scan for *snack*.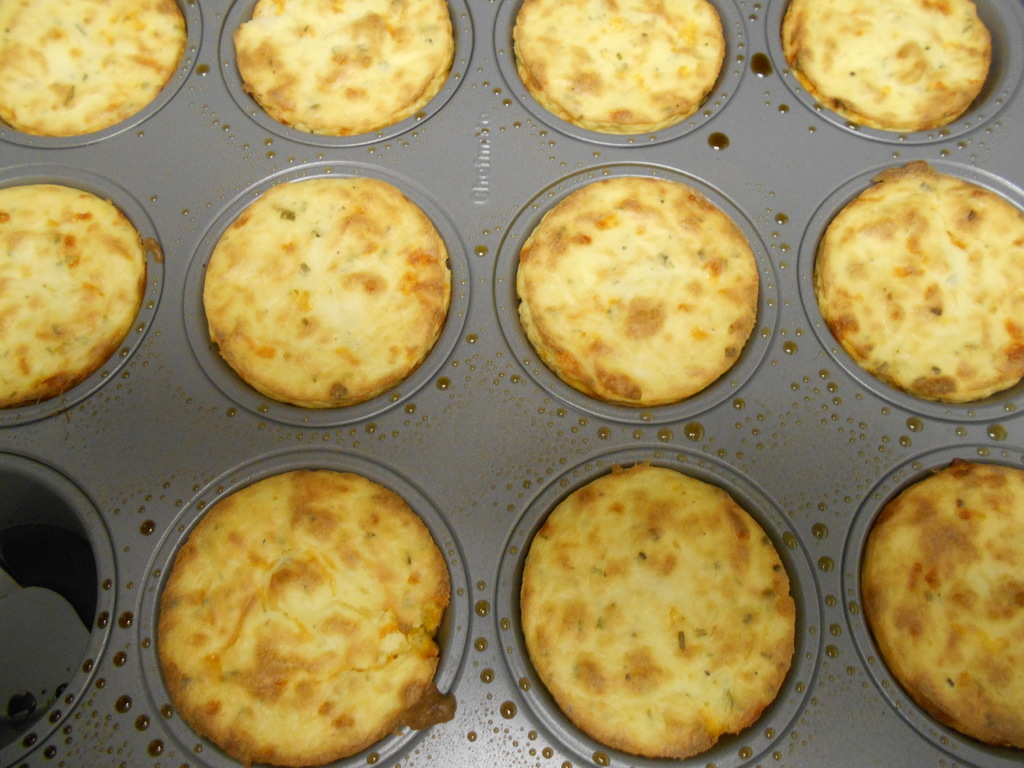
Scan result: region(516, 467, 800, 762).
